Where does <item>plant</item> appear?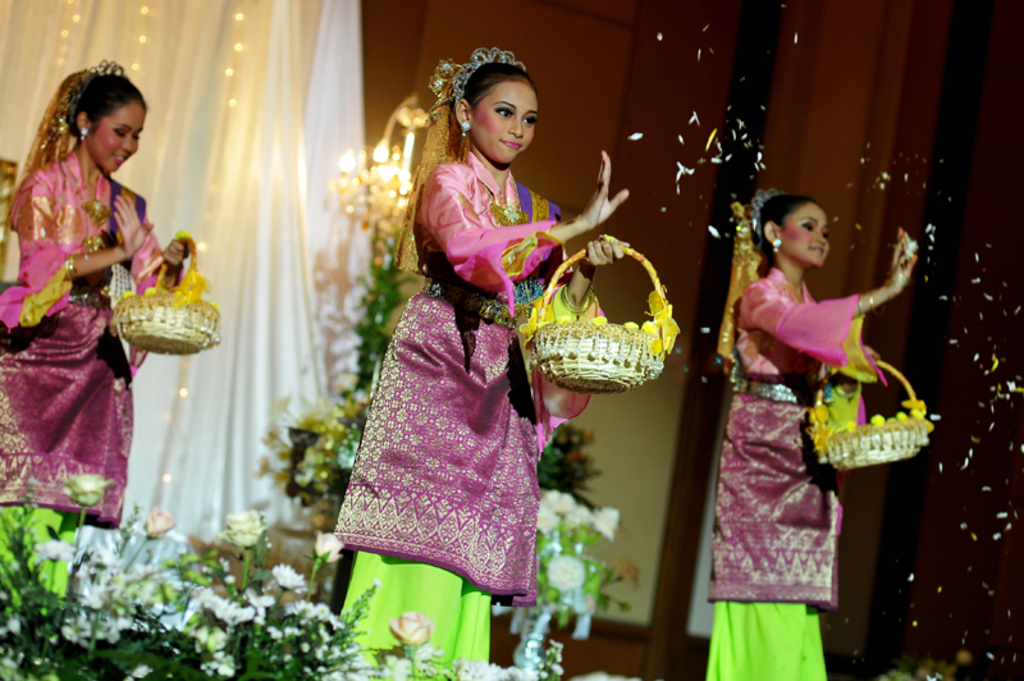
Appears at 0 475 521 680.
